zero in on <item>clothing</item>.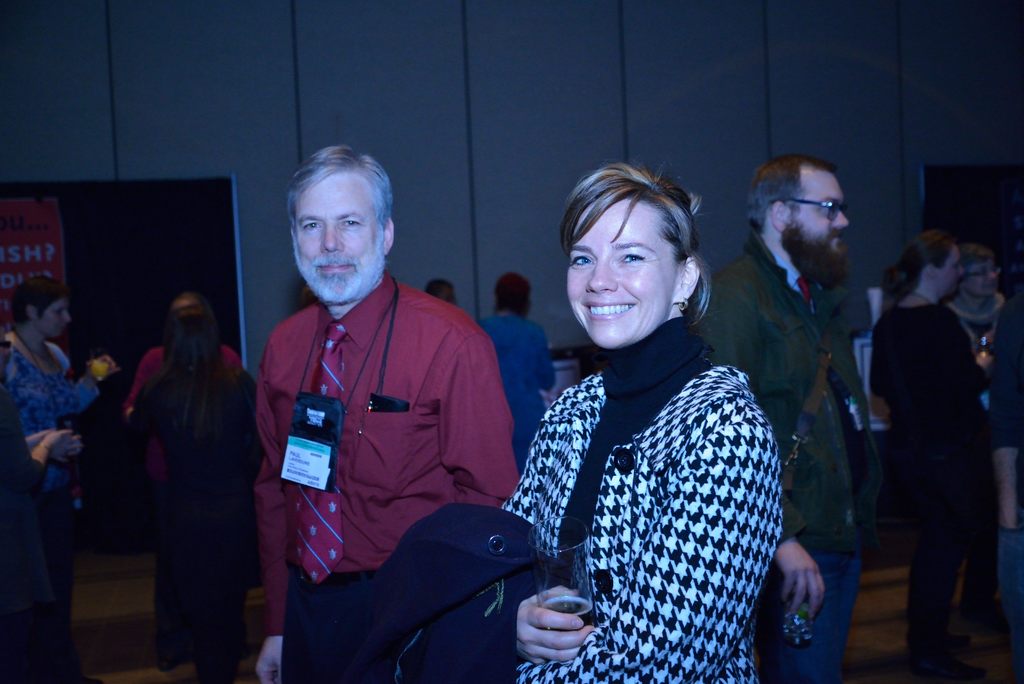
Zeroed in: bbox=(863, 295, 992, 681).
